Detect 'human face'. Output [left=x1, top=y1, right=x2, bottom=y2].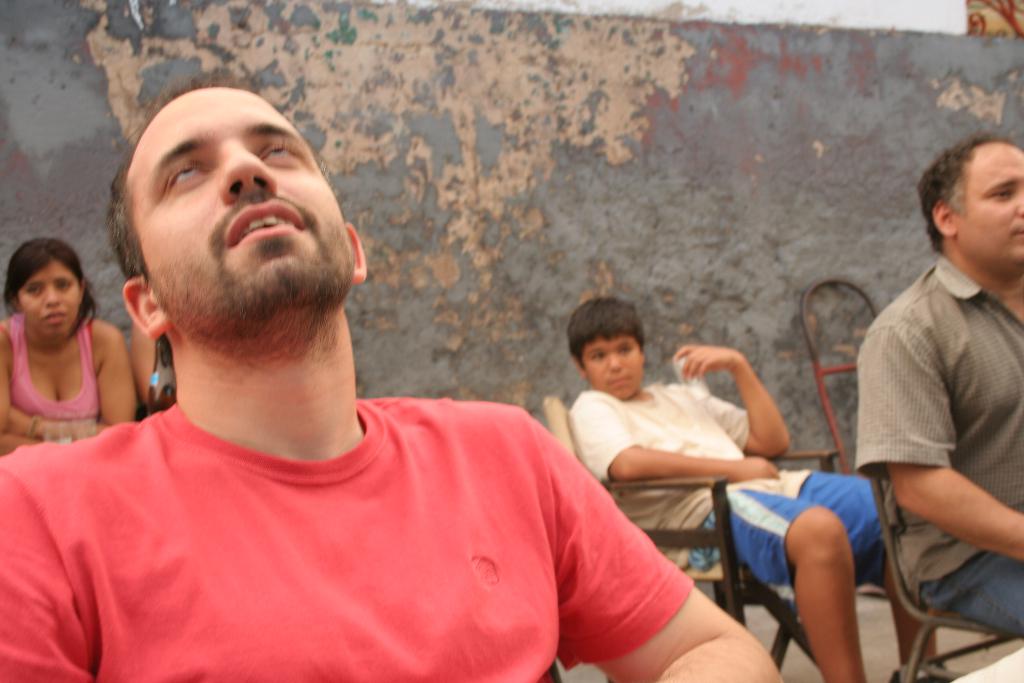
[left=115, top=83, right=356, bottom=349].
